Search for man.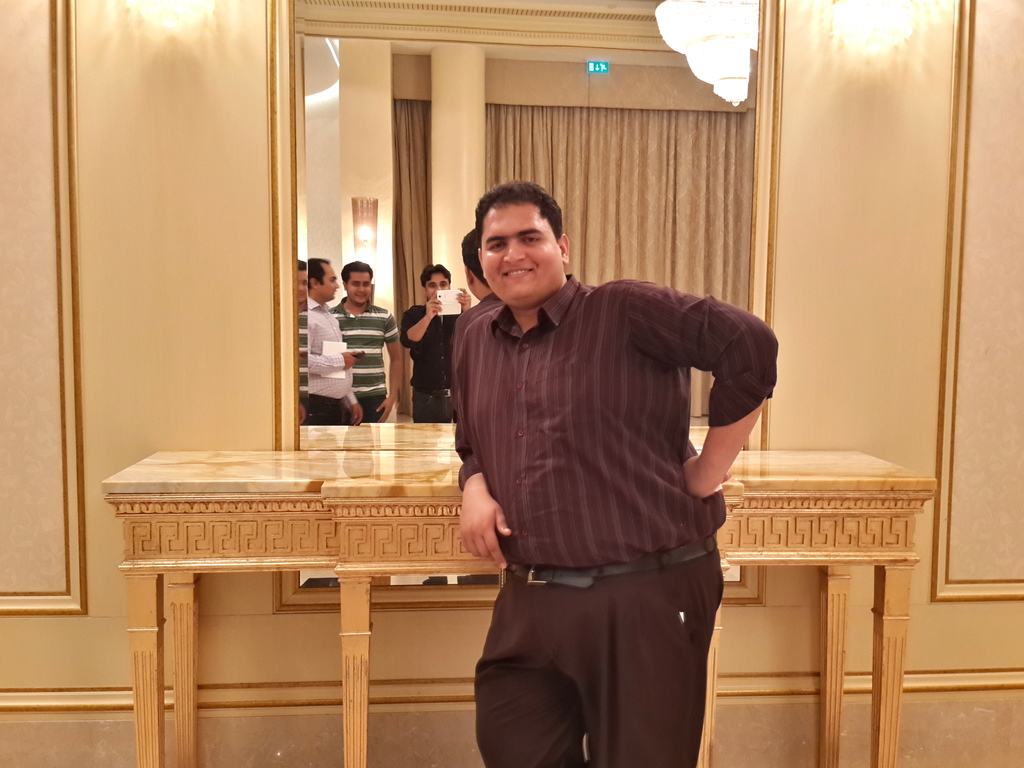
Found at l=307, t=259, r=359, b=425.
